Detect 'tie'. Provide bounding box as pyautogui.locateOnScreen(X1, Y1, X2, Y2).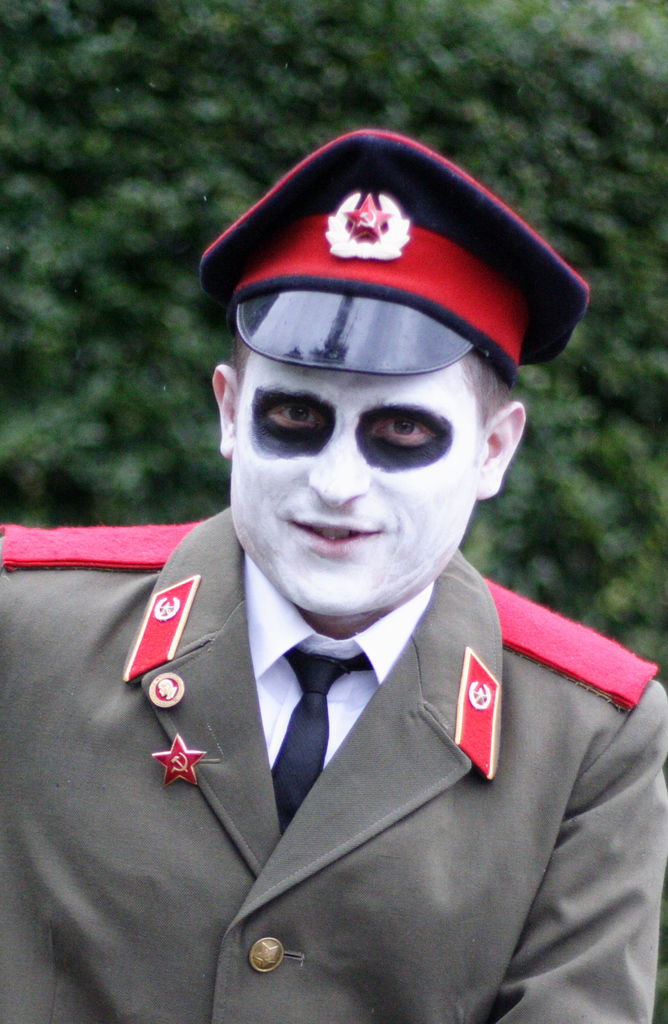
pyautogui.locateOnScreen(265, 641, 372, 831).
